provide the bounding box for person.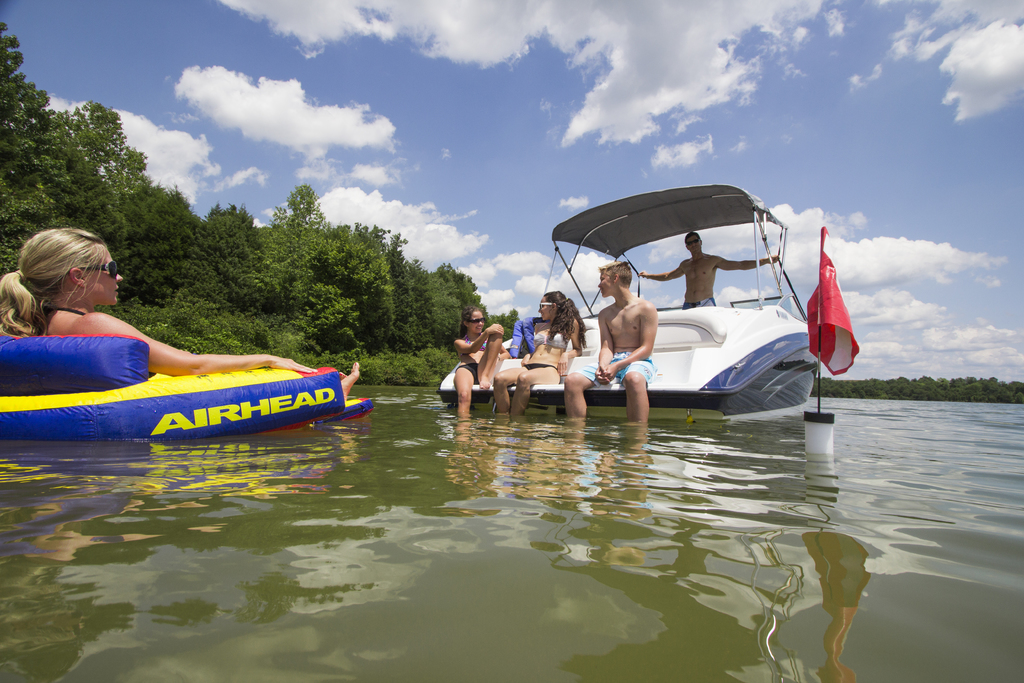
x1=637, y1=229, x2=780, y2=309.
